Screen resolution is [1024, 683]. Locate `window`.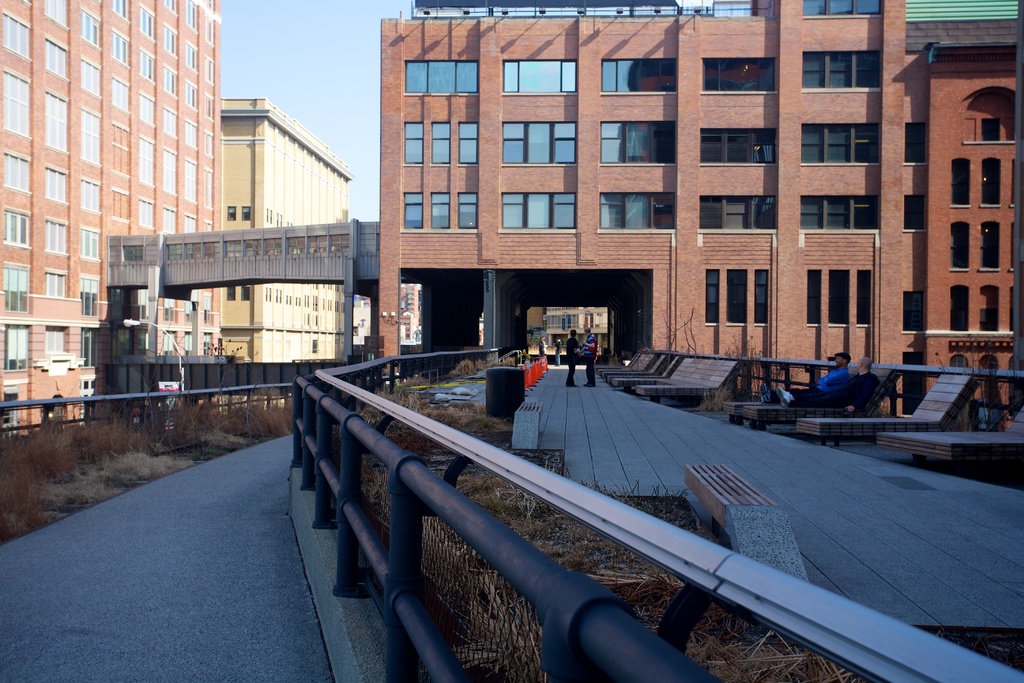
81, 227, 100, 262.
